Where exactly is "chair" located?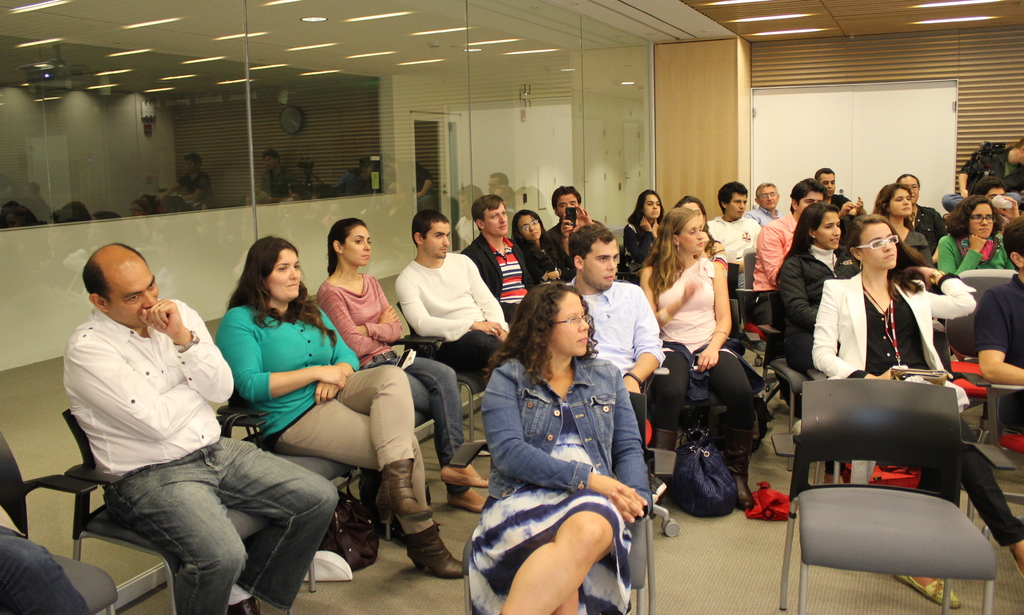
Its bounding box is left=945, top=275, right=1023, bottom=526.
